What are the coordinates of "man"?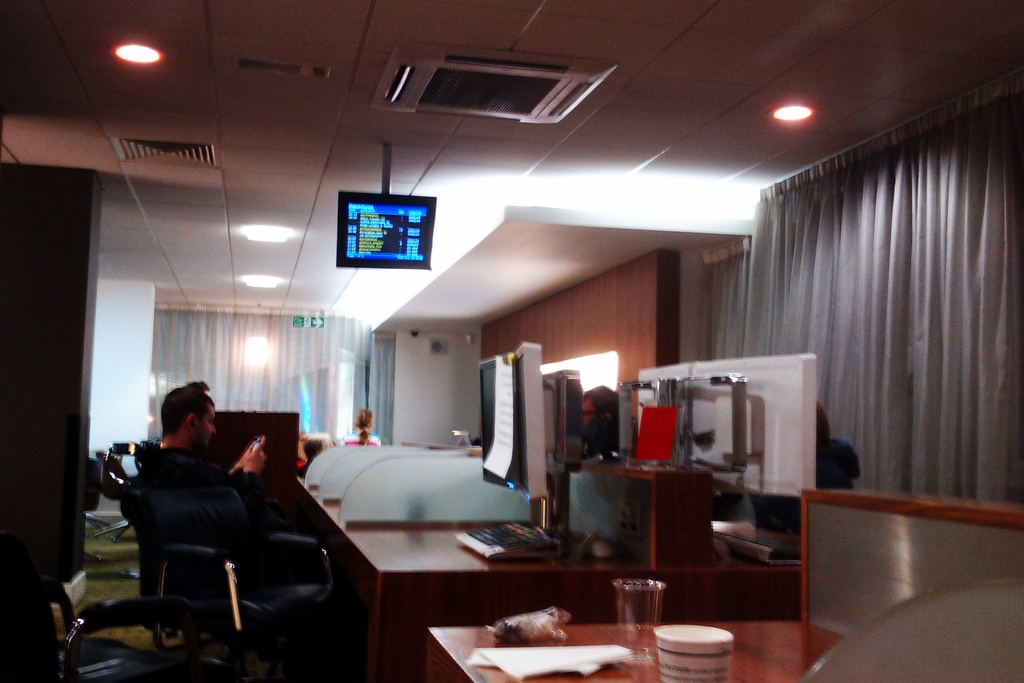
region(154, 390, 265, 519).
